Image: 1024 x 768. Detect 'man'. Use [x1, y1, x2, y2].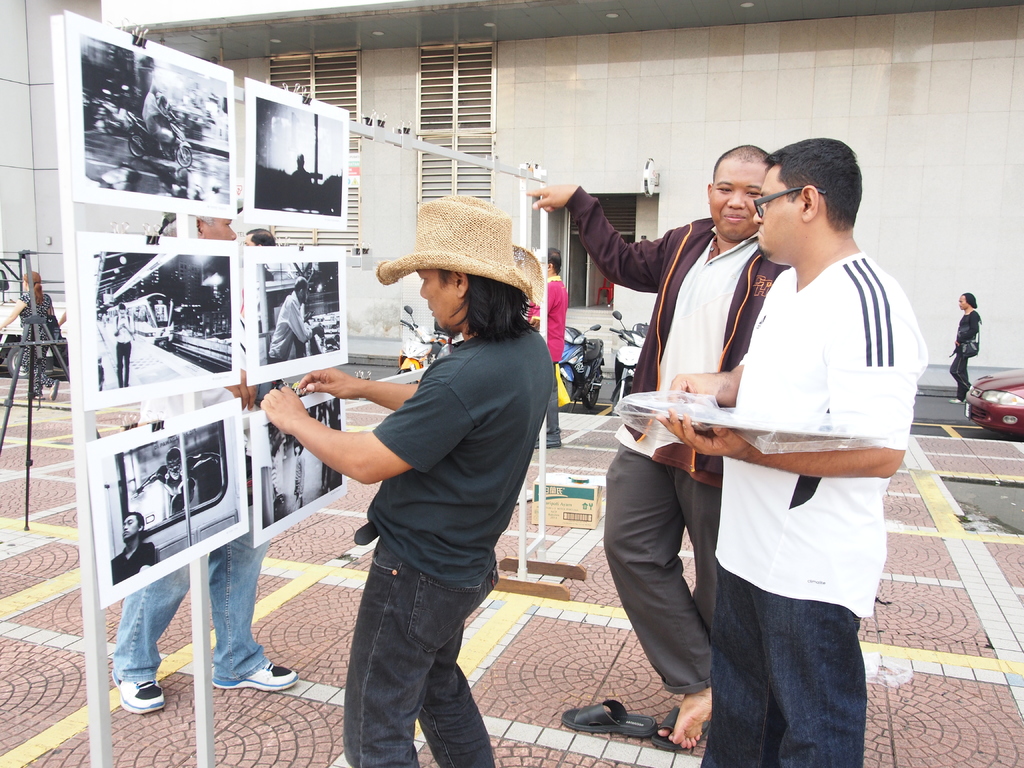
[525, 145, 791, 749].
